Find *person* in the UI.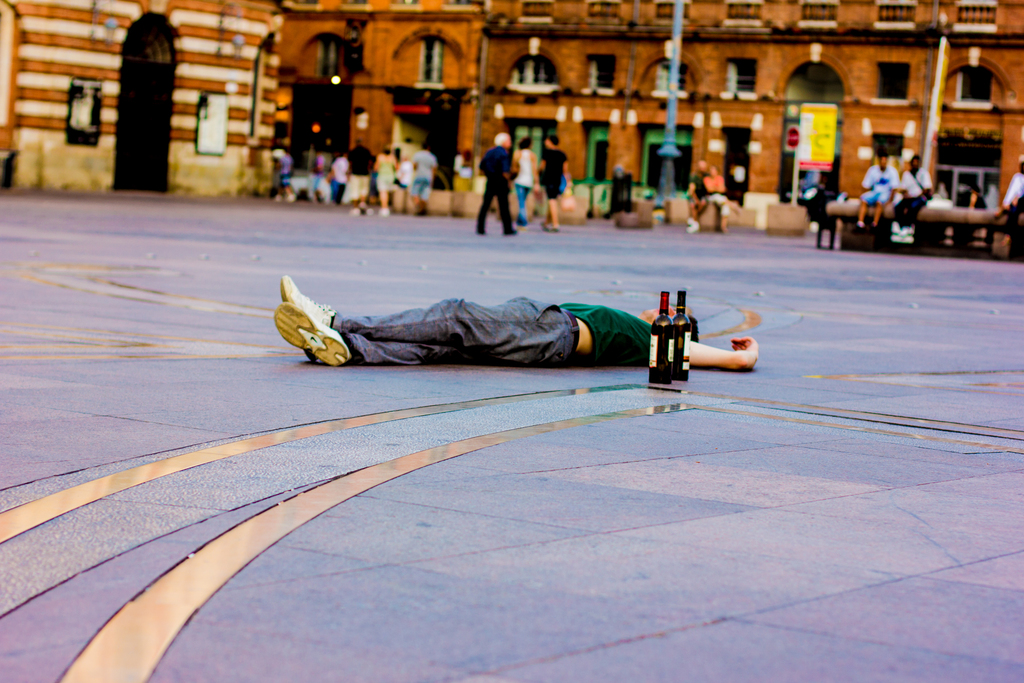
UI element at (854,146,893,225).
